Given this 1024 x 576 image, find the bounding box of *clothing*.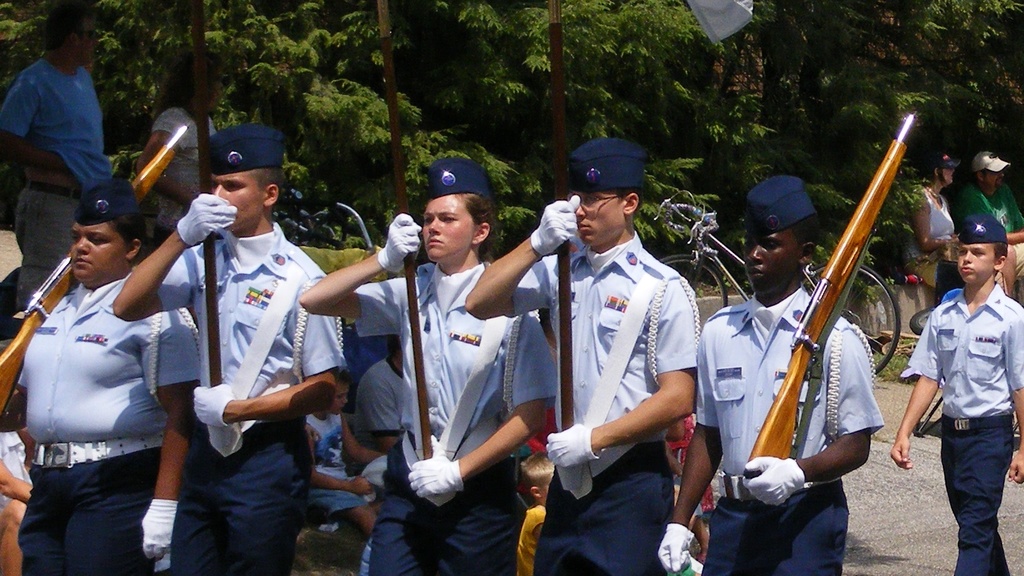
box(151, 226, 340, 575).
